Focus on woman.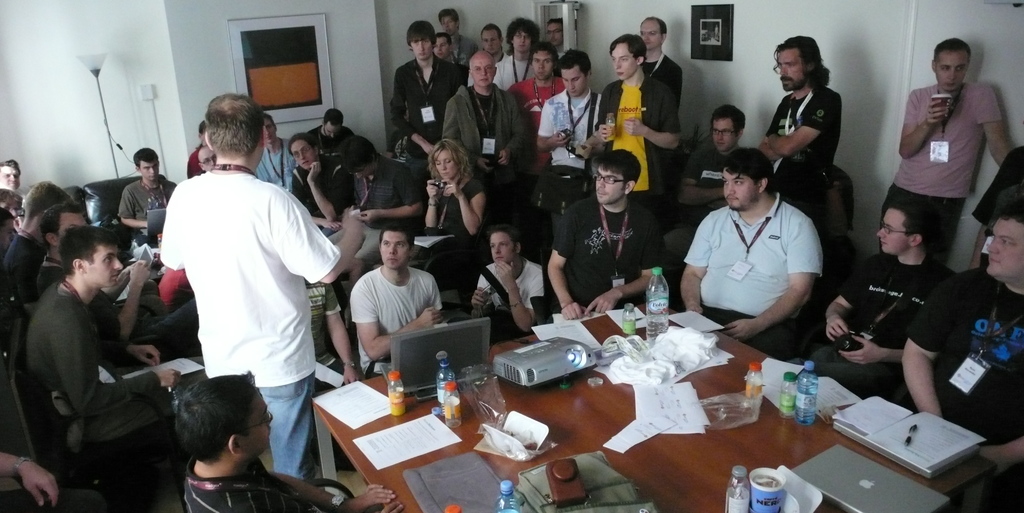
Focused at Rect(422, 138, 484, 281).
